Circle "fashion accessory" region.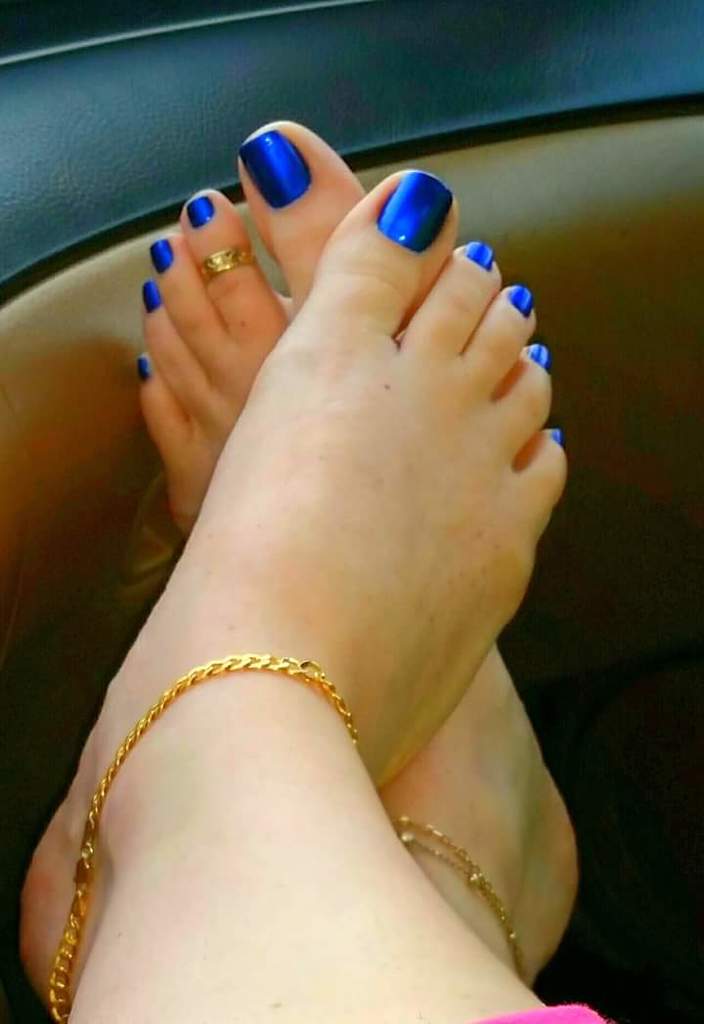
Region: select_region(464, 242, 491, 267).
